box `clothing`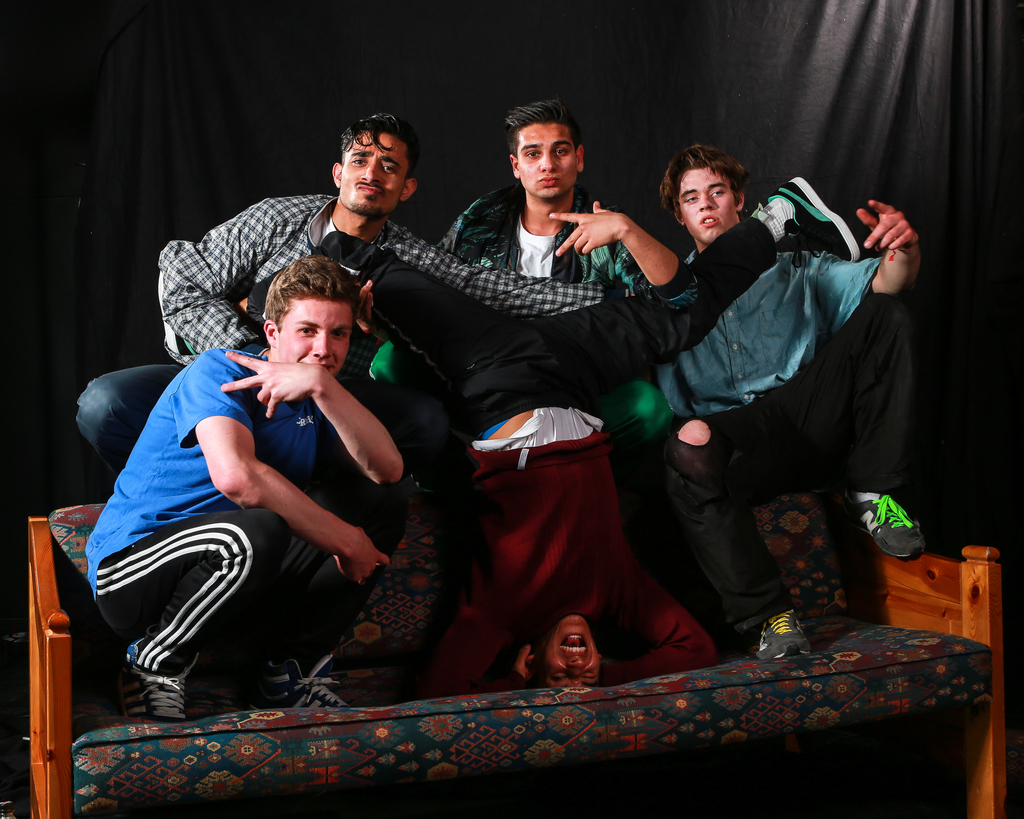
crop(70, 196, 622, 500)
